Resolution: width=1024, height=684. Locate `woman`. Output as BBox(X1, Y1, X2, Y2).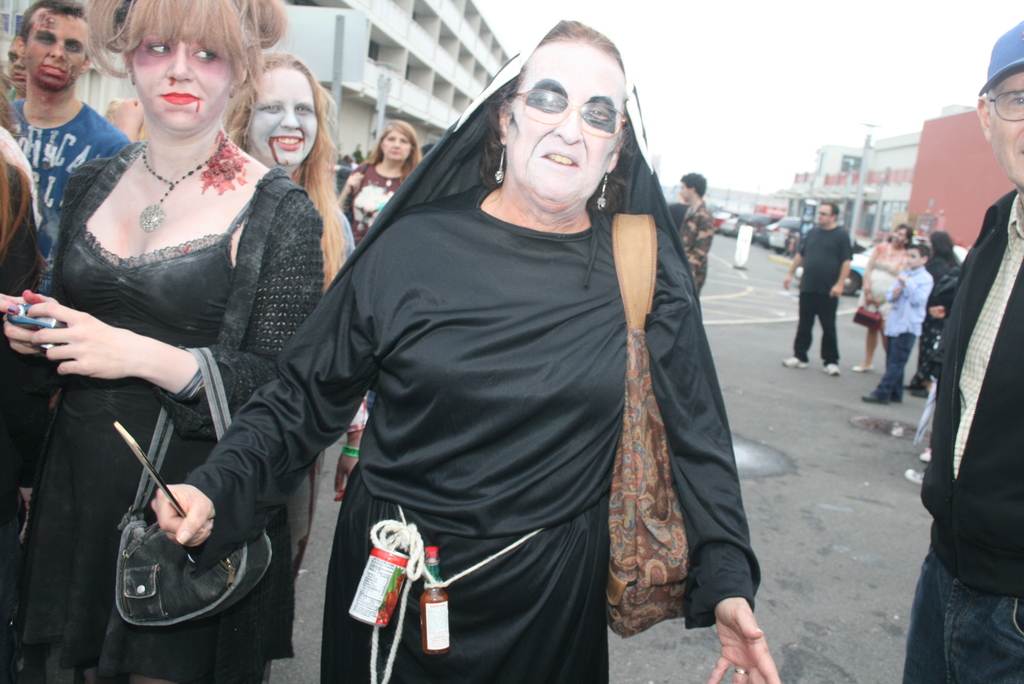
BBox(148, 11, 786, 683).
